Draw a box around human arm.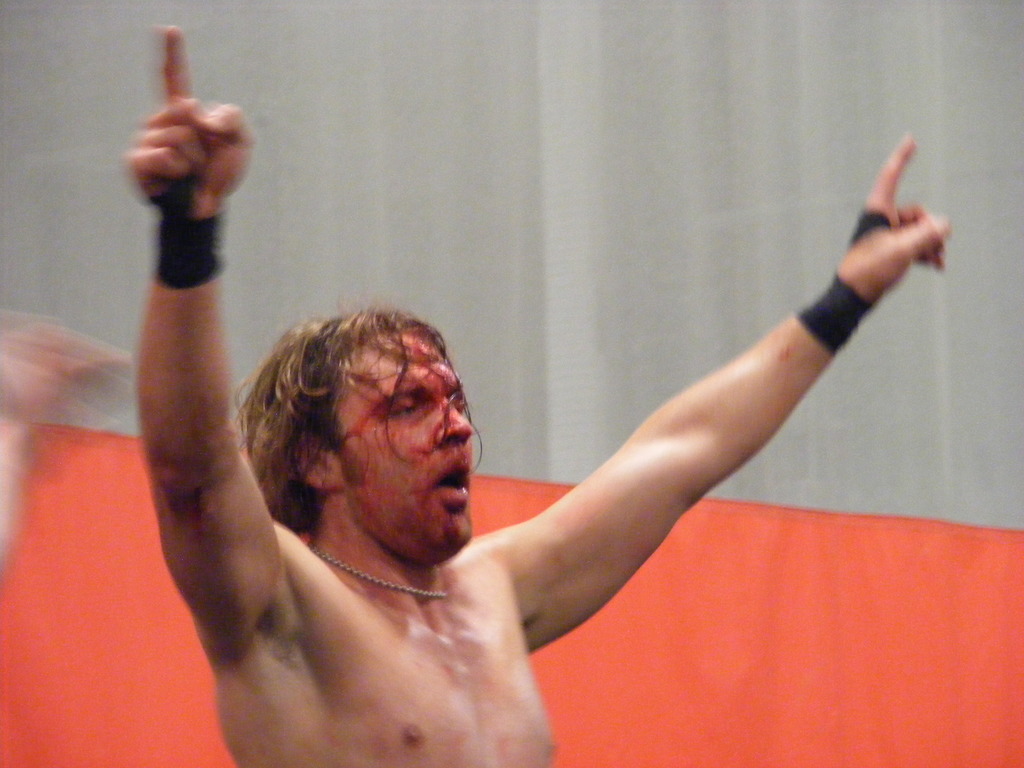
(0, 333, 127, 568).
